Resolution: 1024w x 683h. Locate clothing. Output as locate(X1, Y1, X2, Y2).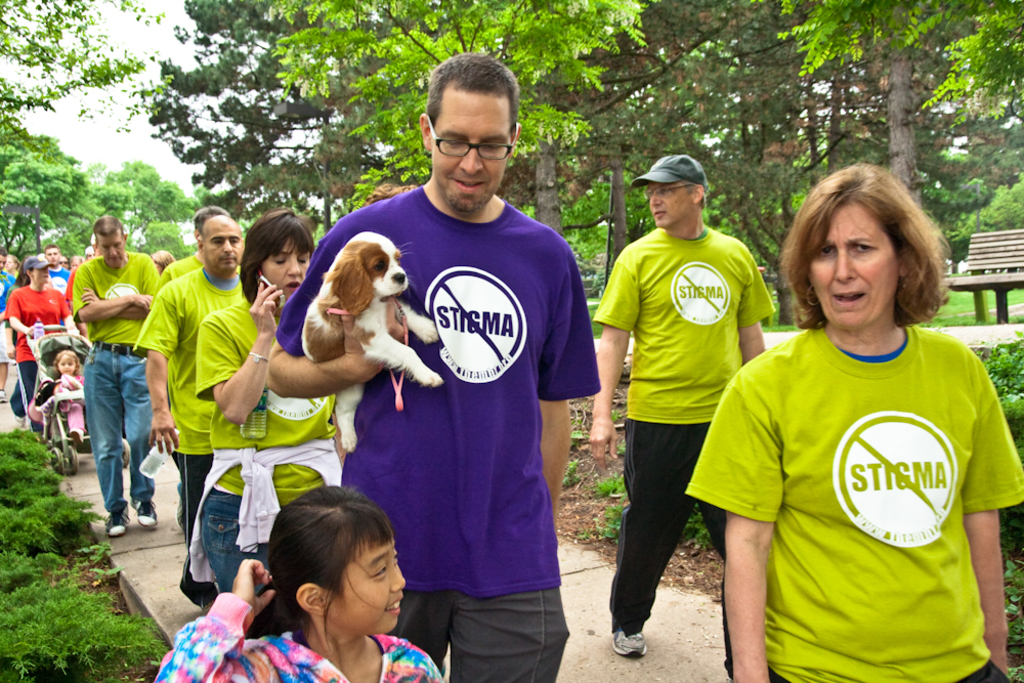
locate(44, 256, 79, 300).
